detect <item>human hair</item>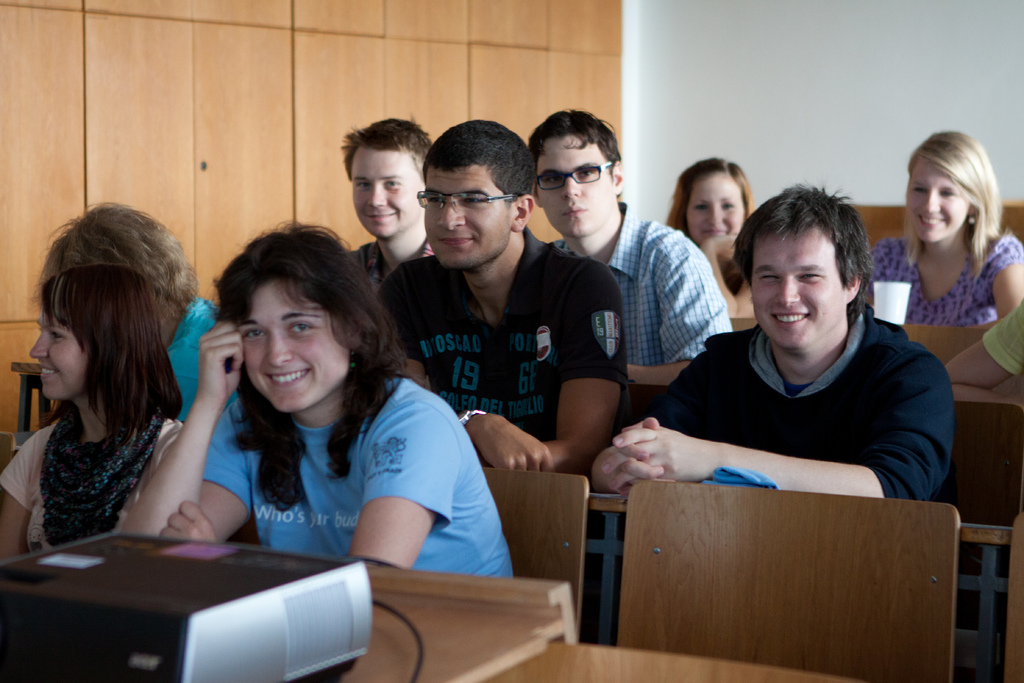
left=423, top=125, right=534, bottom=210
